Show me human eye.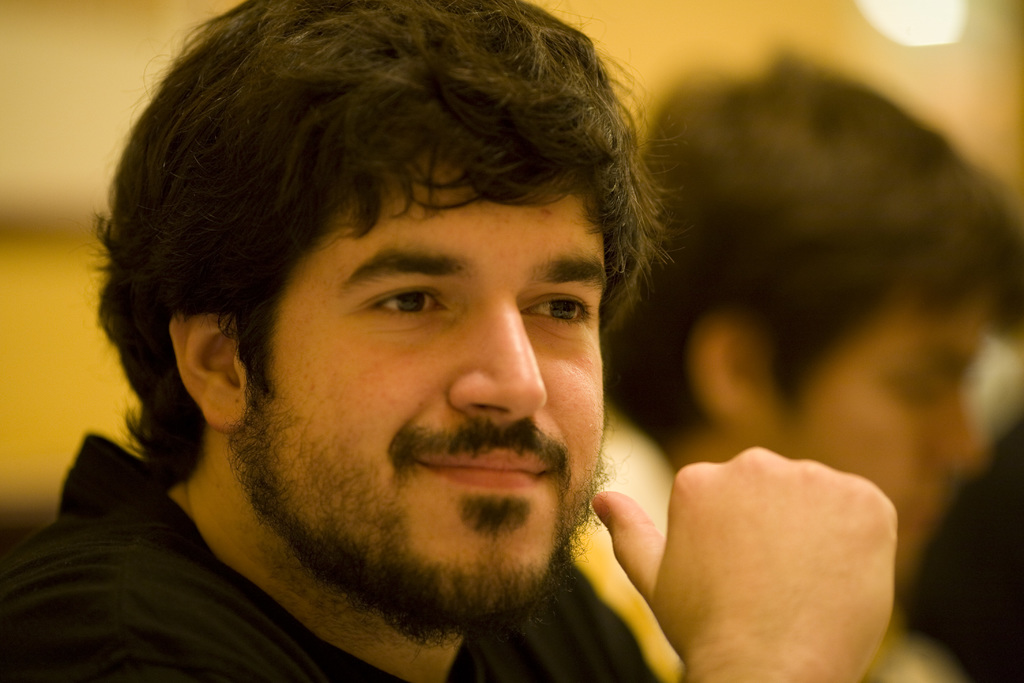
human eye is here: bbox(519, 289, 595, 332).
